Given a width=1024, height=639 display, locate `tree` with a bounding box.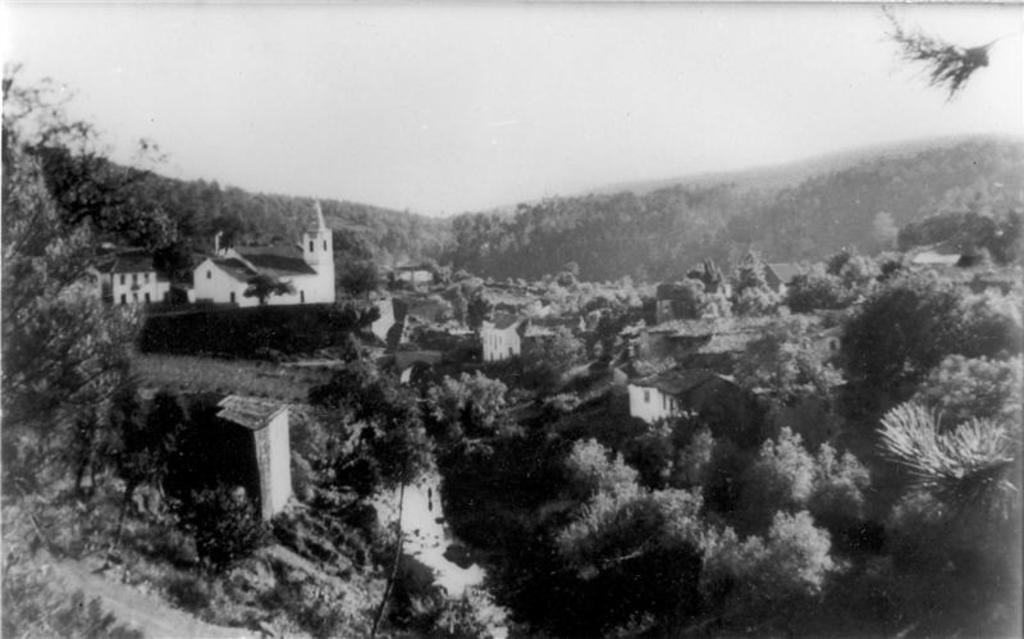
Located: 0/45/201/549.
